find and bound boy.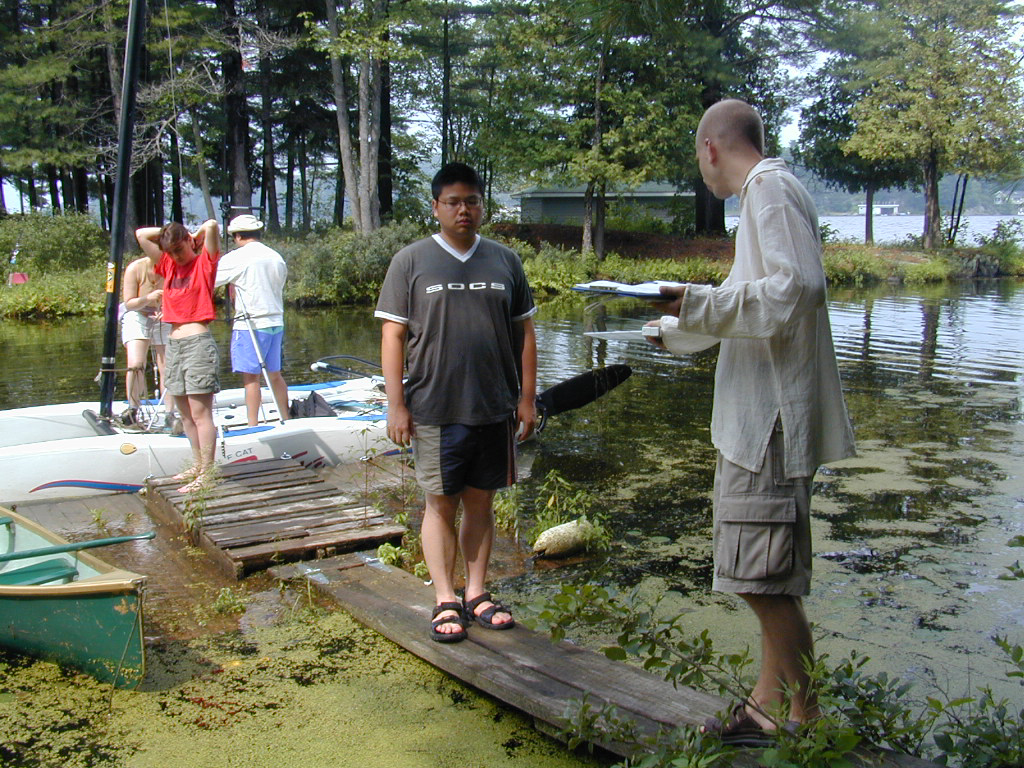
Bound: 371, 163, 548, 645.
